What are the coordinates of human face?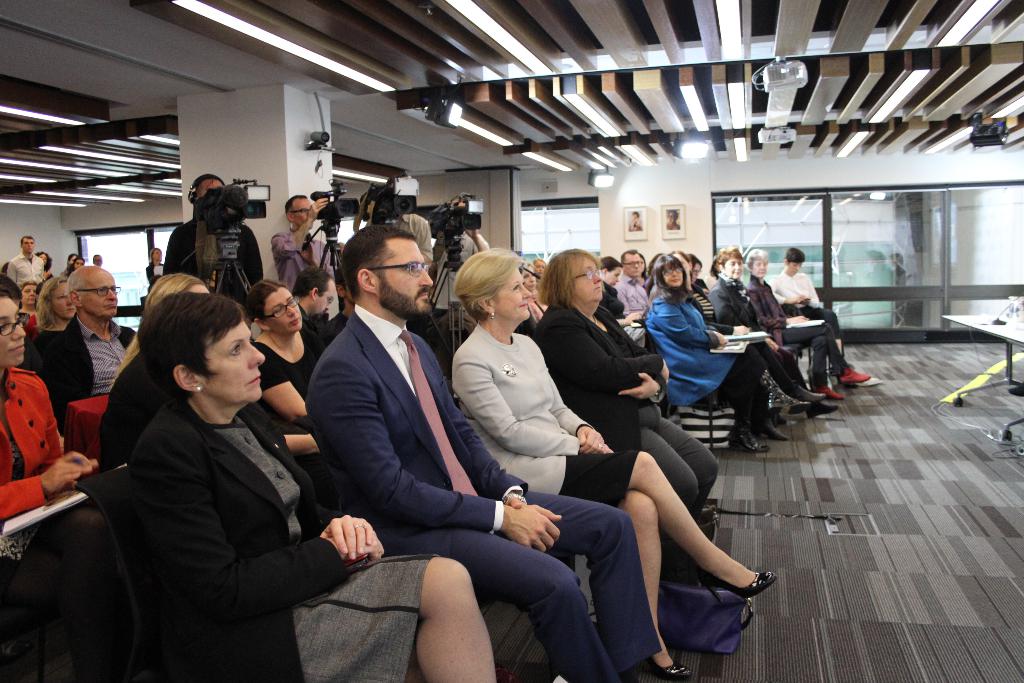
x1=84 y1=274 x2=116 y2=316.
